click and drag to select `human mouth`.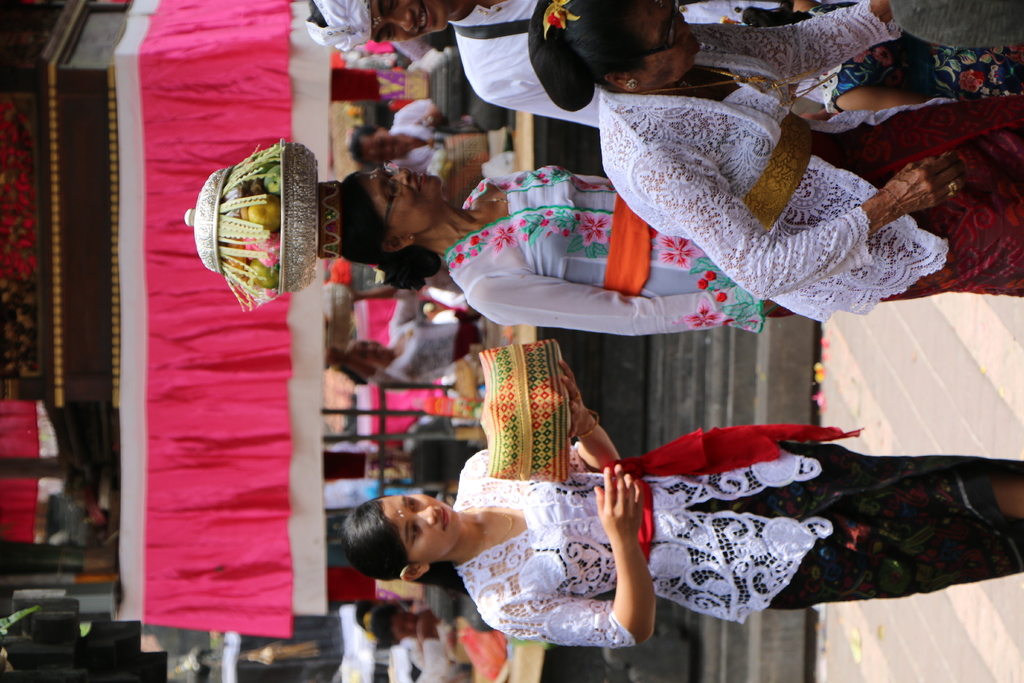
Selection: pyautogui.locateOnScreen(442, 510, 444, 527).
